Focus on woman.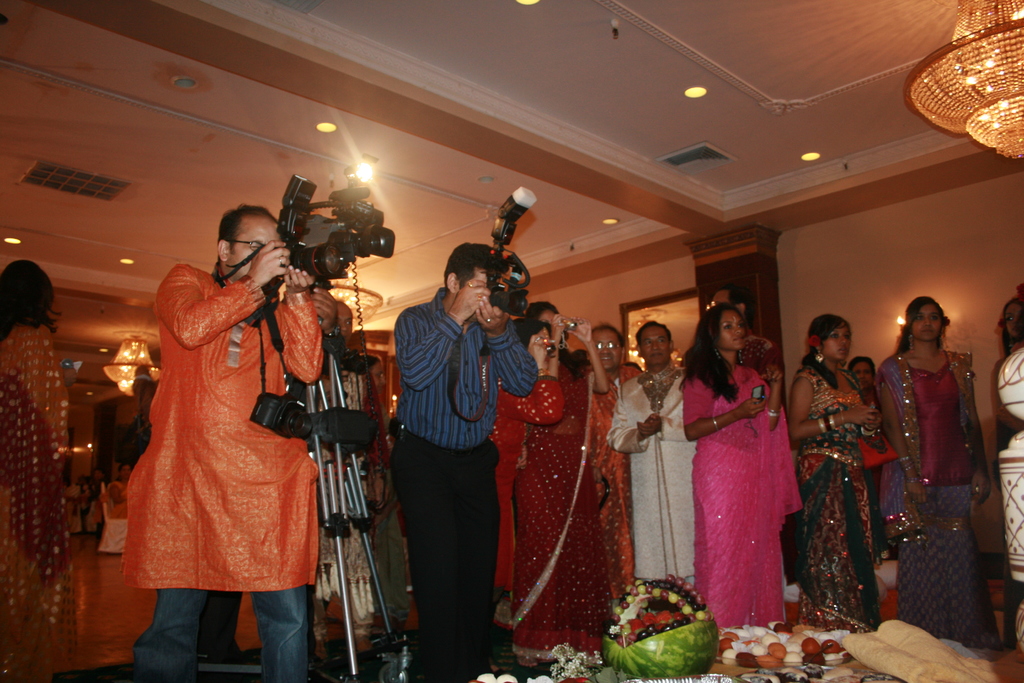
Focused at left=586, top=327, right=658, bottom=623.
